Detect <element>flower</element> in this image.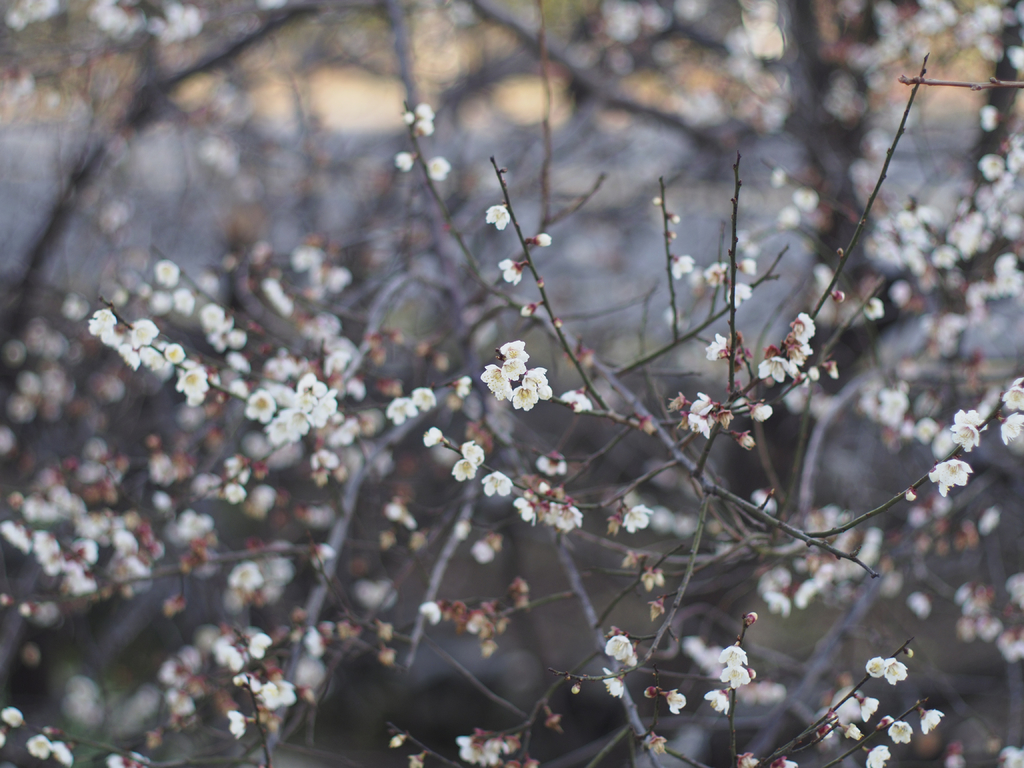
Detection: <box>25,732,60,765</box>.
